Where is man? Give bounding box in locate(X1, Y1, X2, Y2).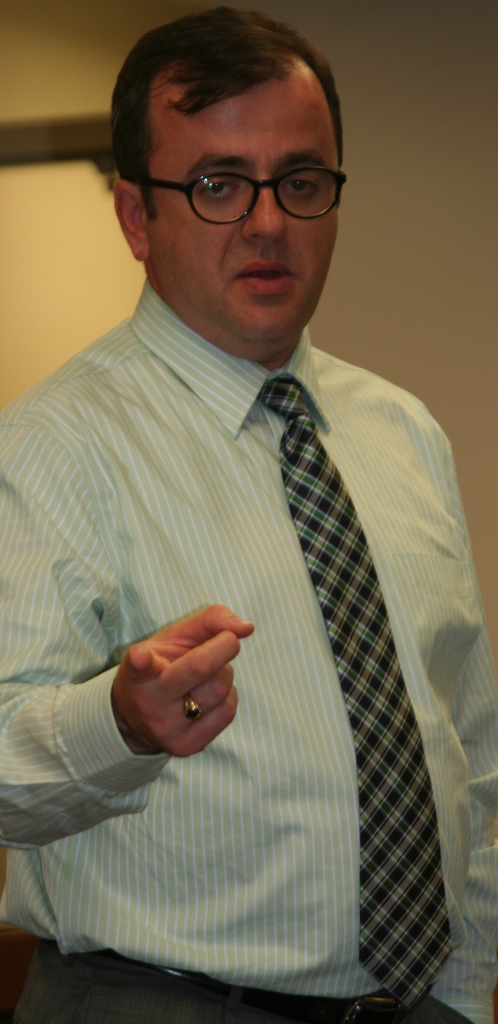
locate(0, 32, 497, 1023).
